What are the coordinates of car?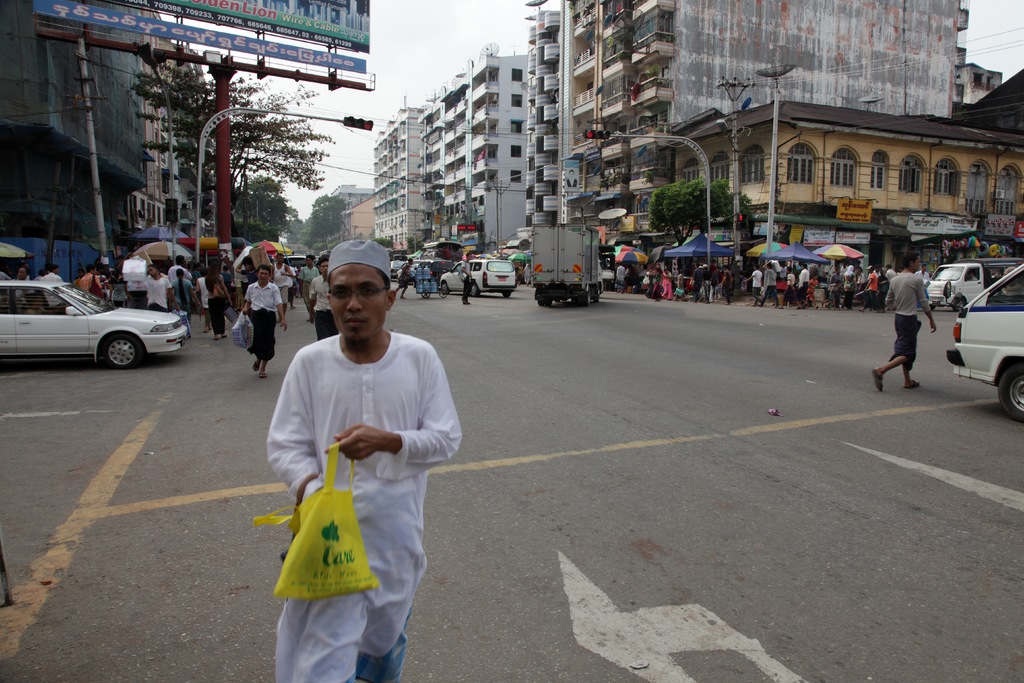
Rect(393, 256, 404, 280).
